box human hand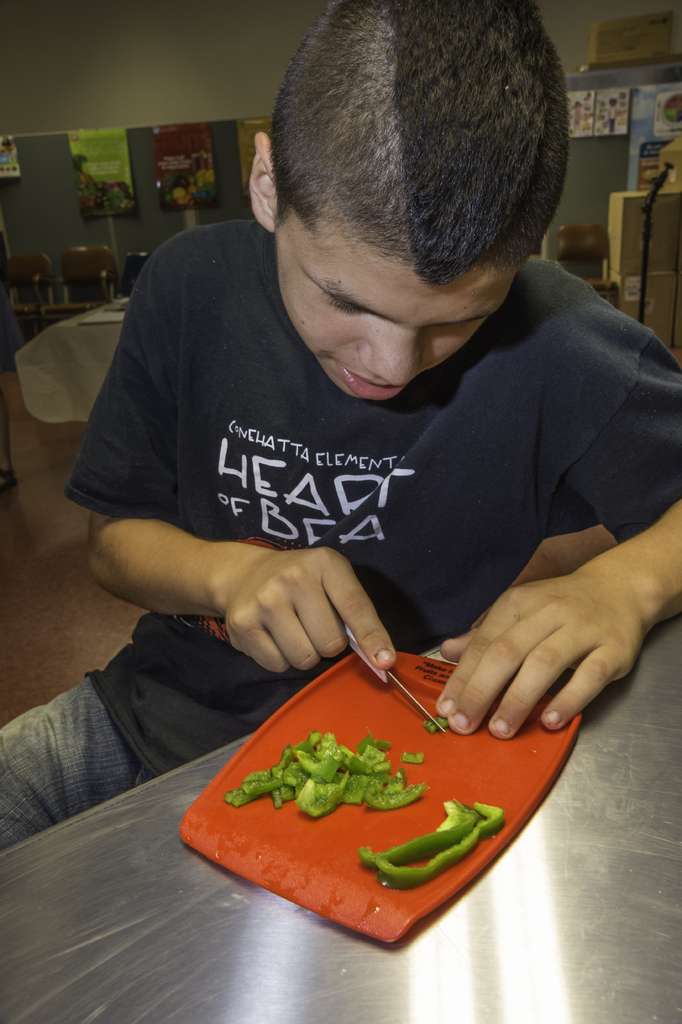
box(449, 522, 664, 749)
